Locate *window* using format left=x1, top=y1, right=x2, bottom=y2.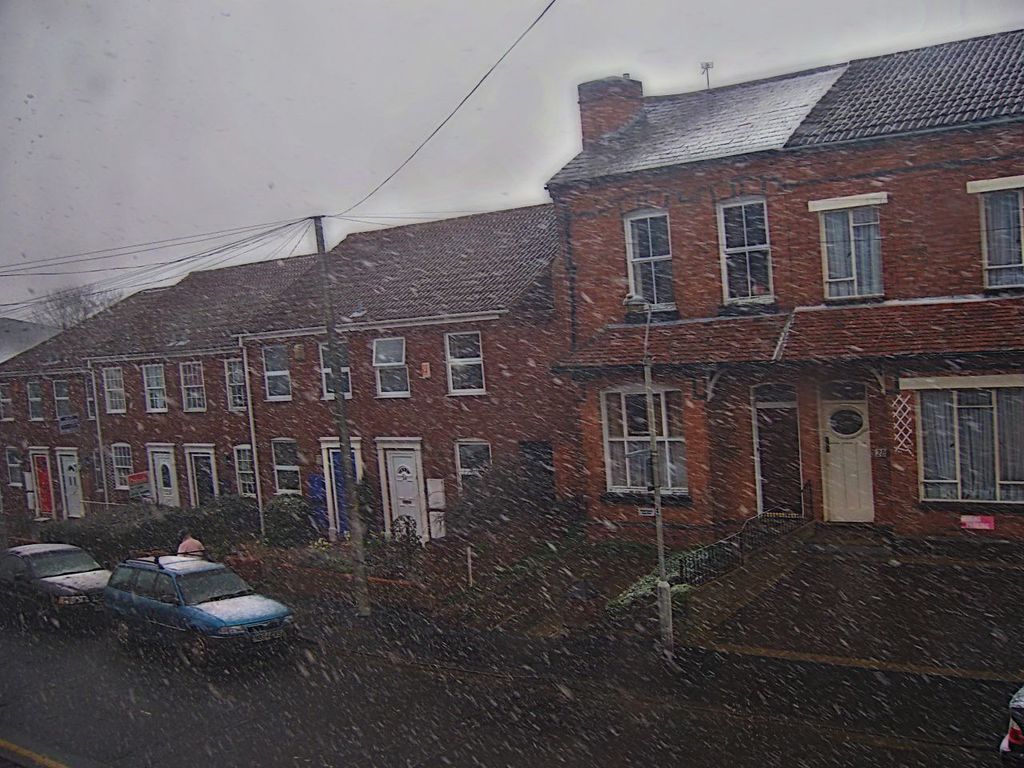
left=522, top=442, right=554, bottom=506.
